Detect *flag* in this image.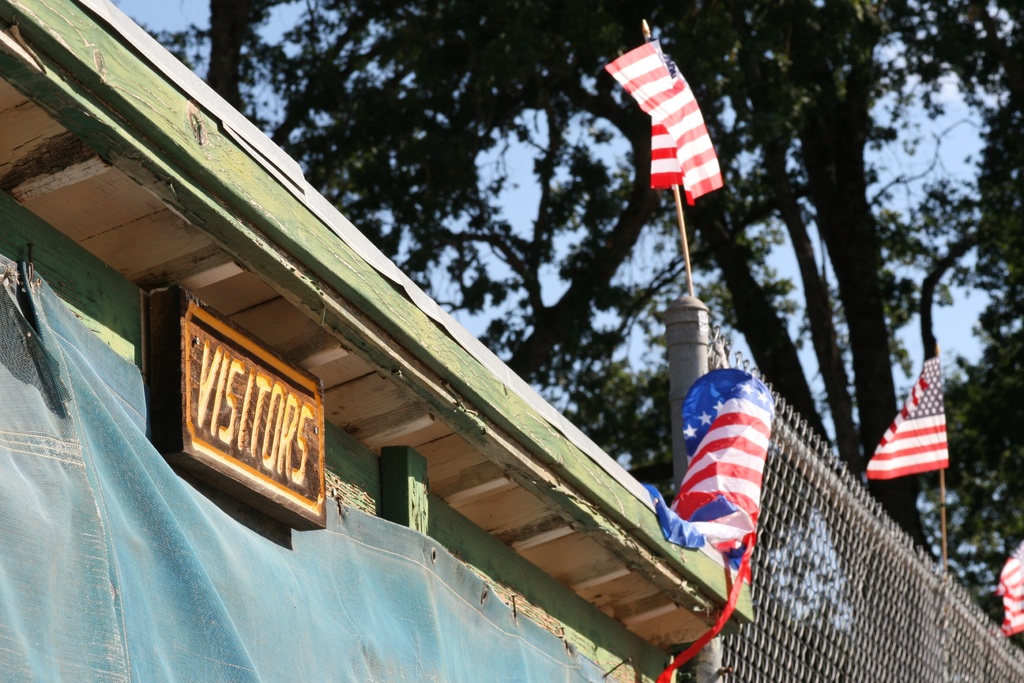
Detection: bbox(621, 33, 730, 217).
